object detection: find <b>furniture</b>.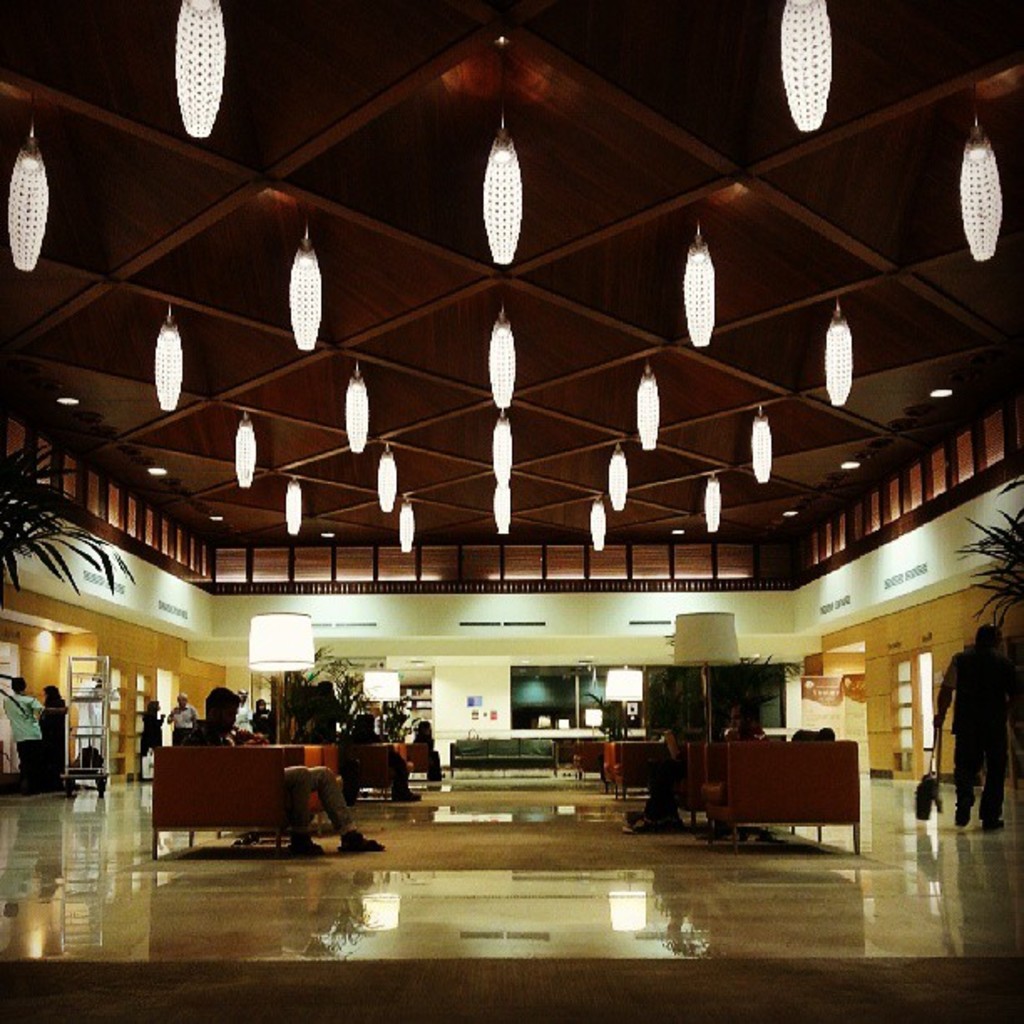
{"left": 283, "top": 736, "right": 335, "bottom": 810}.
